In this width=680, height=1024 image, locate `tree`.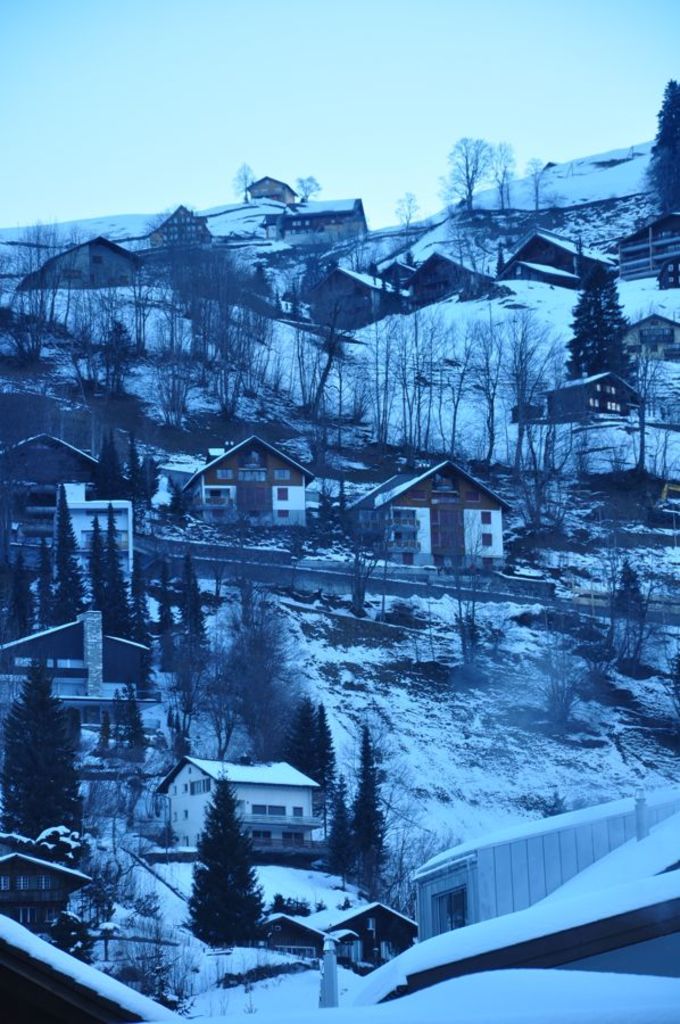
Bounding box: {"left": 347, "top": 718, "right": 384, "bottom": 897}.
